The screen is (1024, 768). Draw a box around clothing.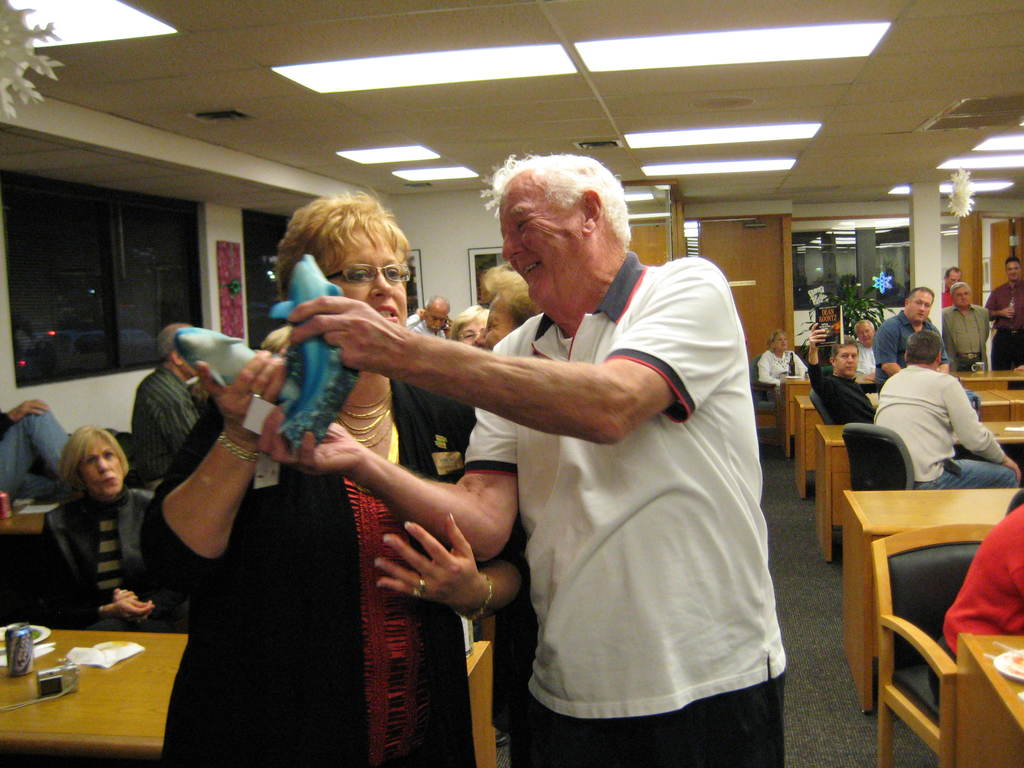
crop(856, 340, 881, 376).
